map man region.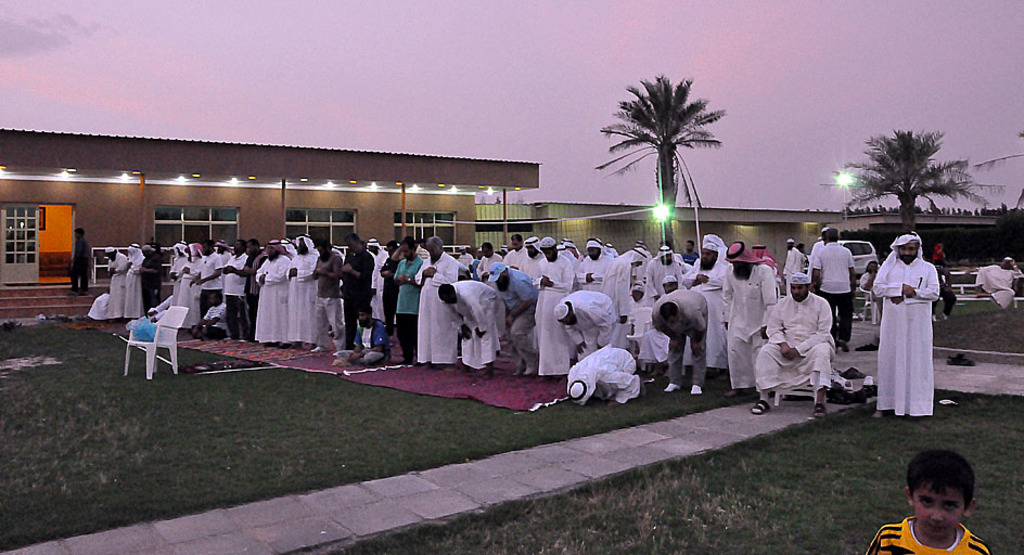
Mapped to bbox(528, 240, 585, 385).
